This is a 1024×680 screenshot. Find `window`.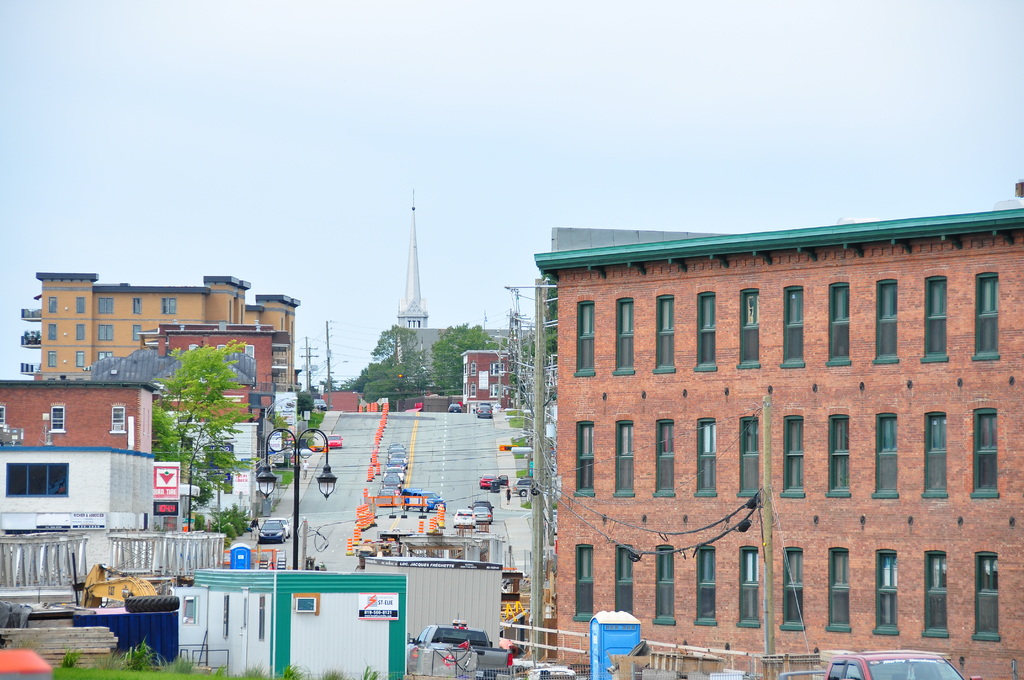
Bounding box: crop(259, 597, 263, 636).
